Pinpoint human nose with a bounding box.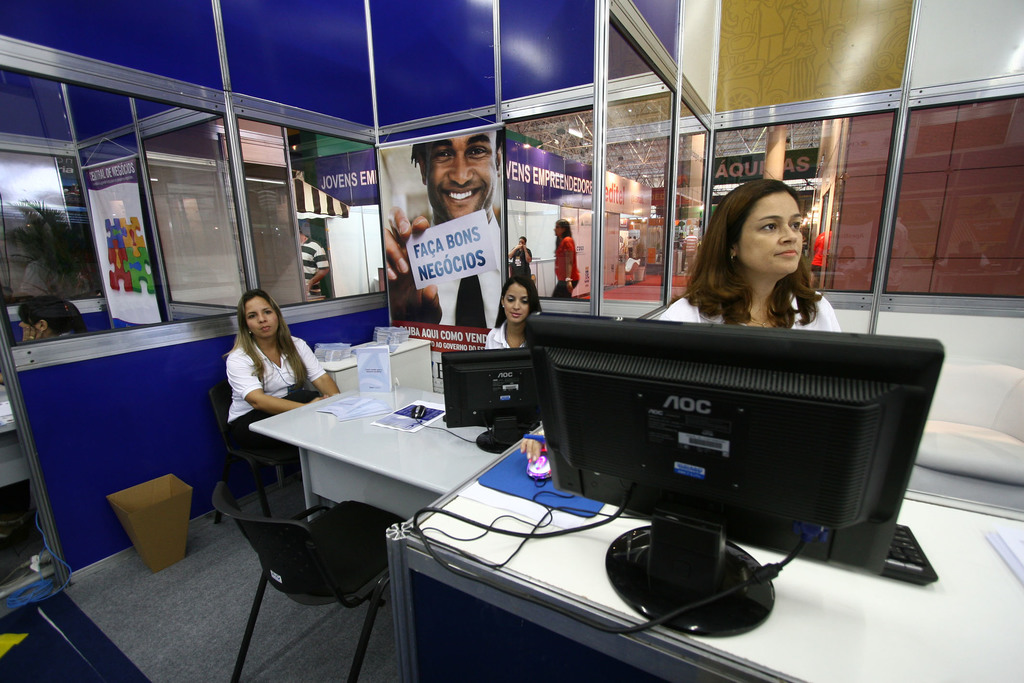
BBox(778, 225, 799, 246).
